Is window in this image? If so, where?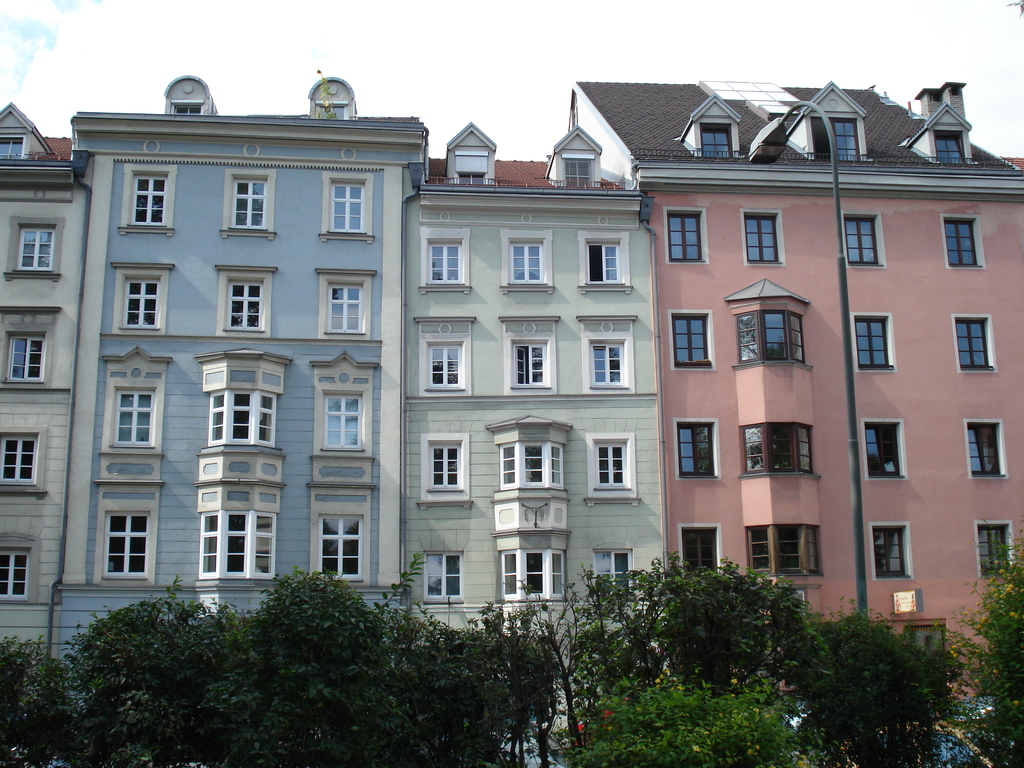
Yes, at left=5, top=218, right=63, bottom=283.
